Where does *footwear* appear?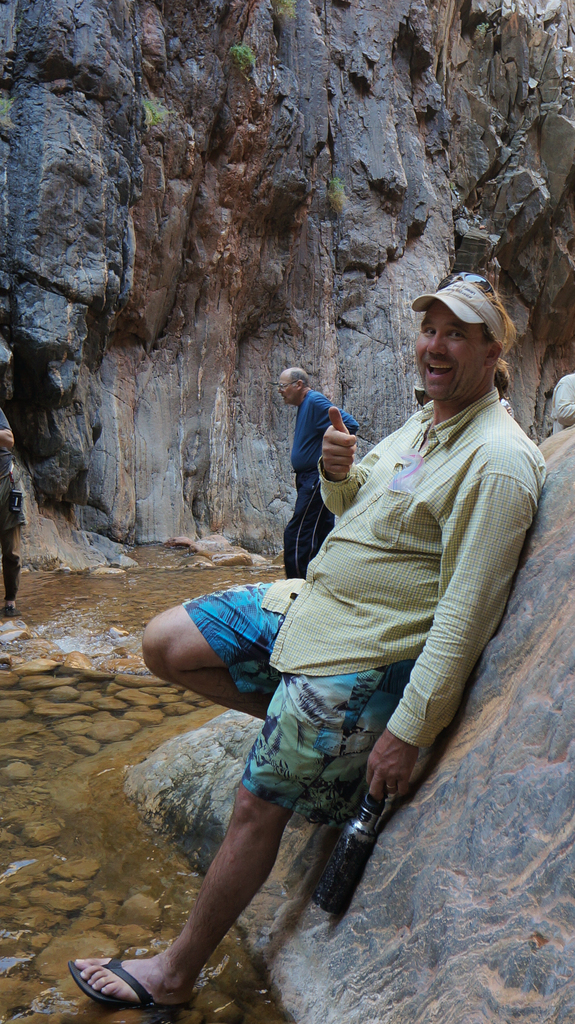
Appears at 4:603:22:617.
